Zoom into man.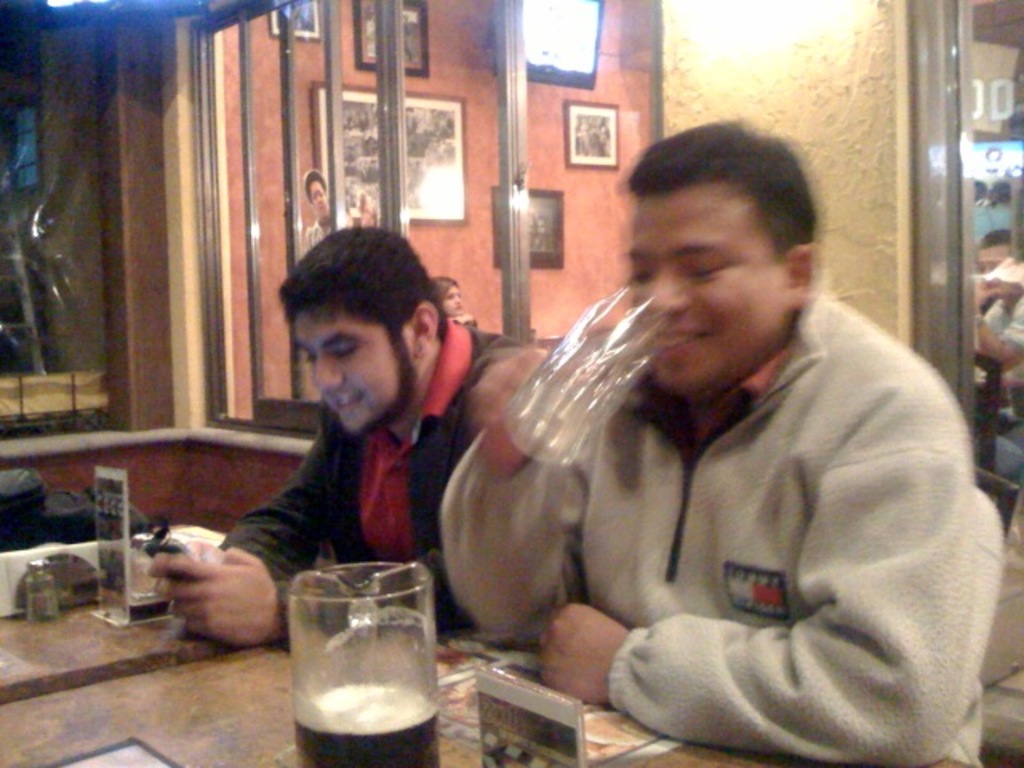
Zoom target: pyautogui.locateOnScreen(144, 222, 560, 640).
